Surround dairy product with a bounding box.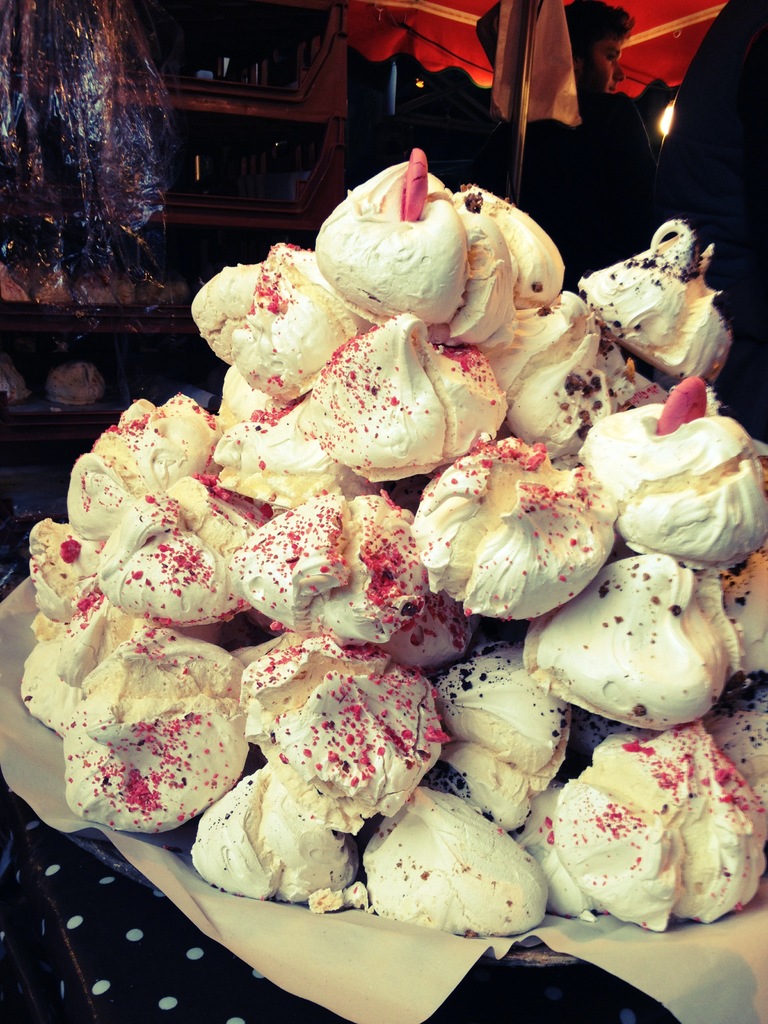
x1=497 y1=311 x2=604 y2=458.
